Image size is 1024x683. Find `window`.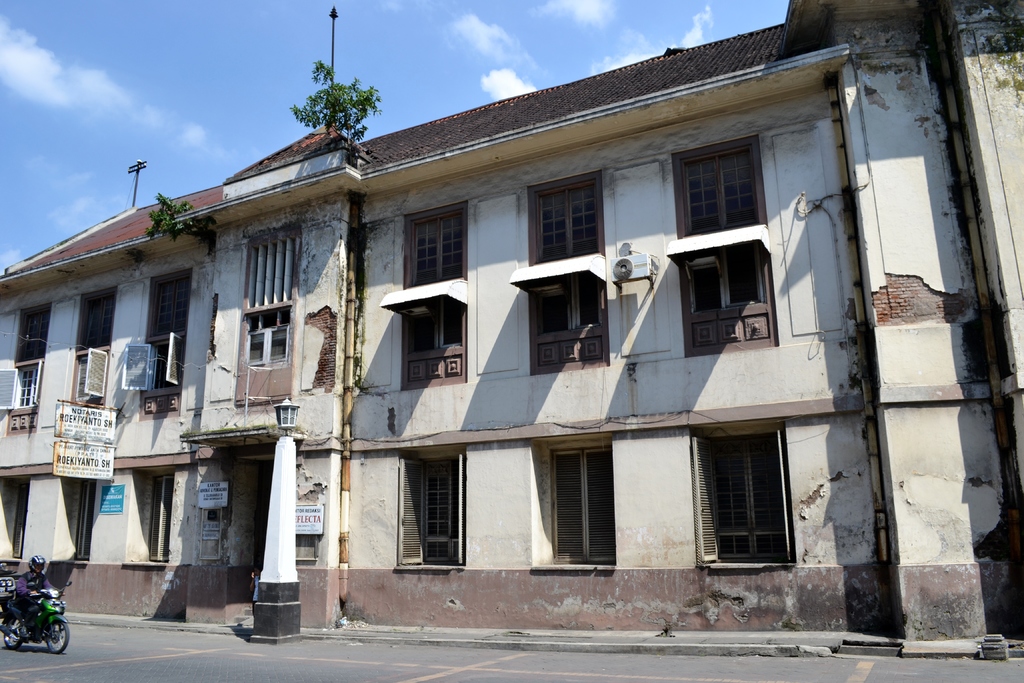
(1, 358, 47, 432).
